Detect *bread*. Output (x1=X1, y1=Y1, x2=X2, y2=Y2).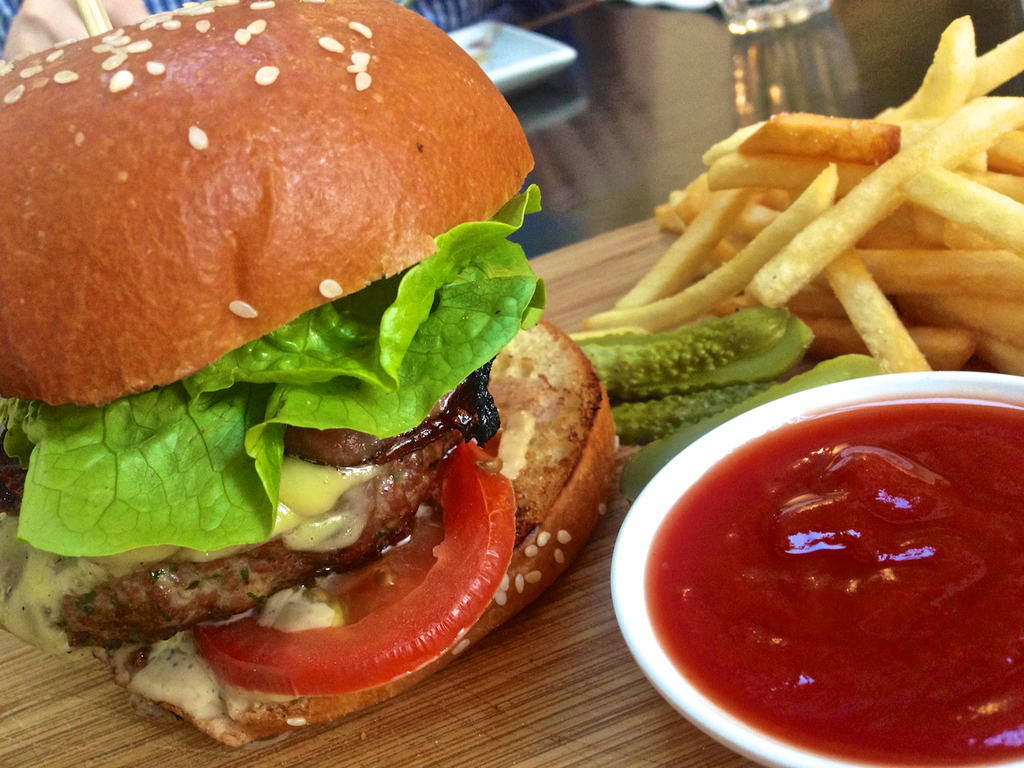
(x1=90, y1=313, x2=623, y2=747).
